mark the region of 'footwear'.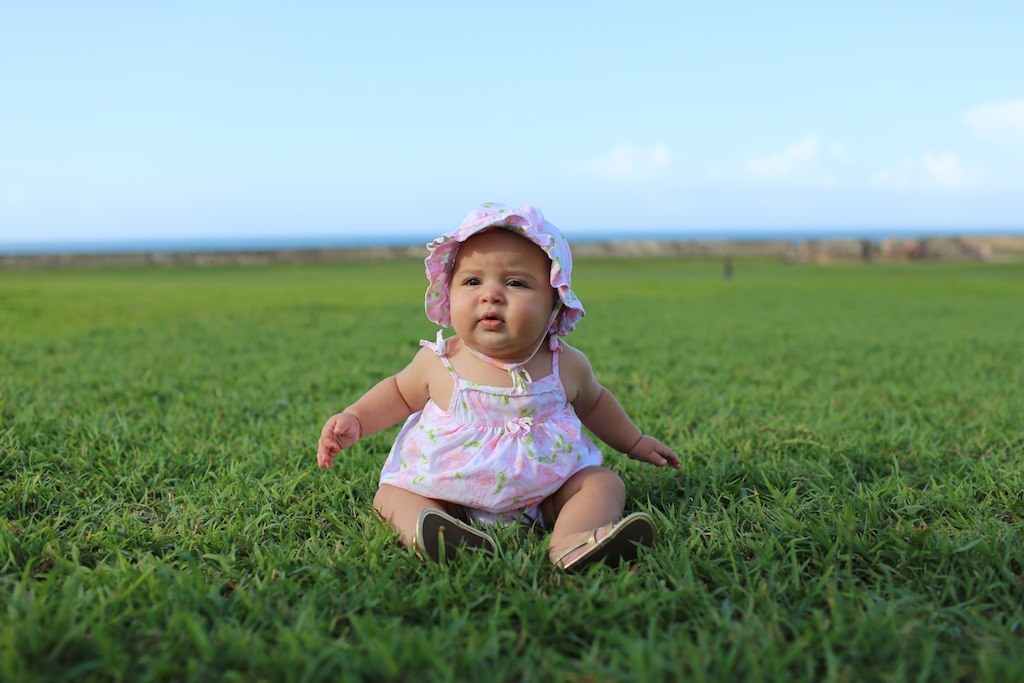
Region: crop(544, 508, 653, 583).
